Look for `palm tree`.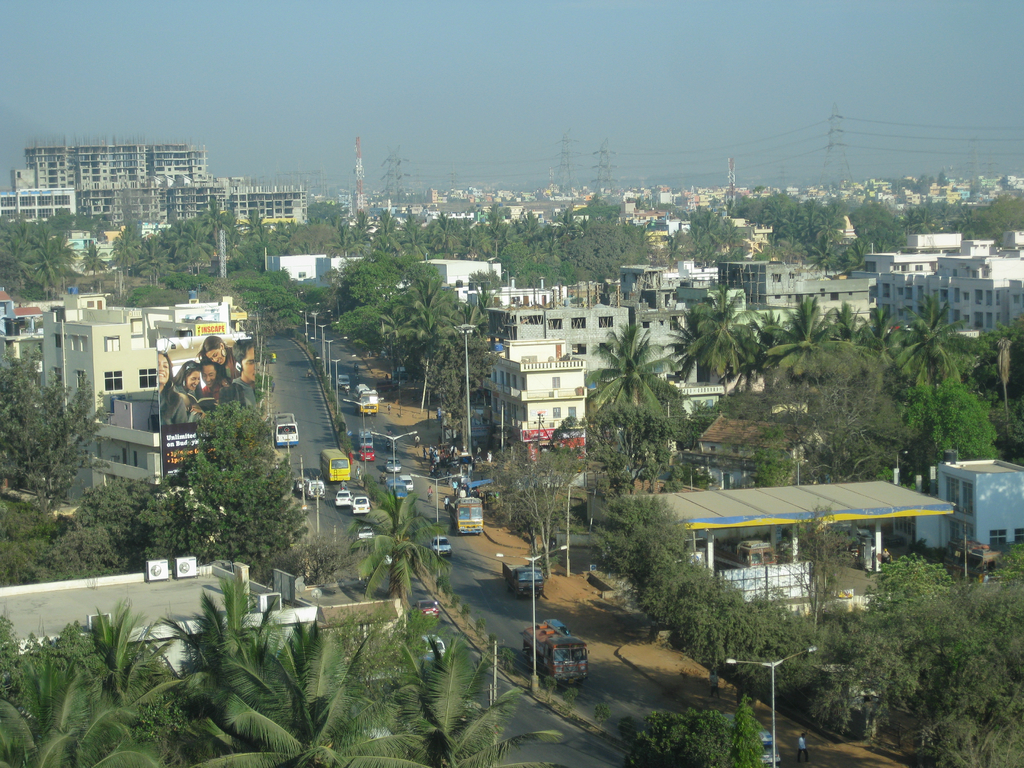
Found: pyautogui.locateOnScreen(714, 294, 771, 378).
